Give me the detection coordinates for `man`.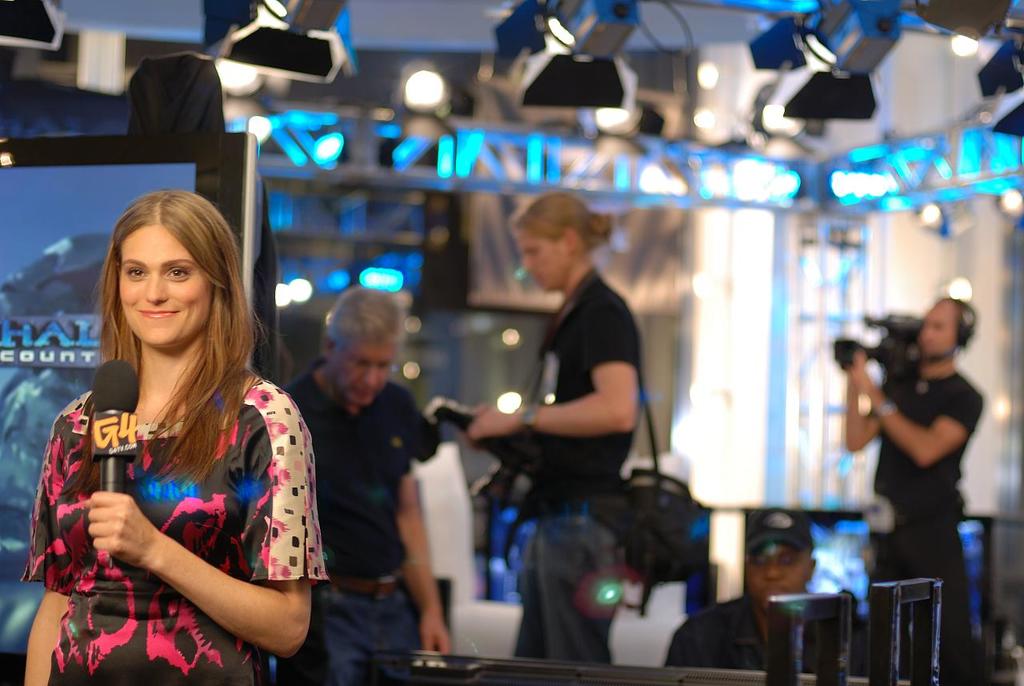
bbox=(469, 196, 652, 669).
